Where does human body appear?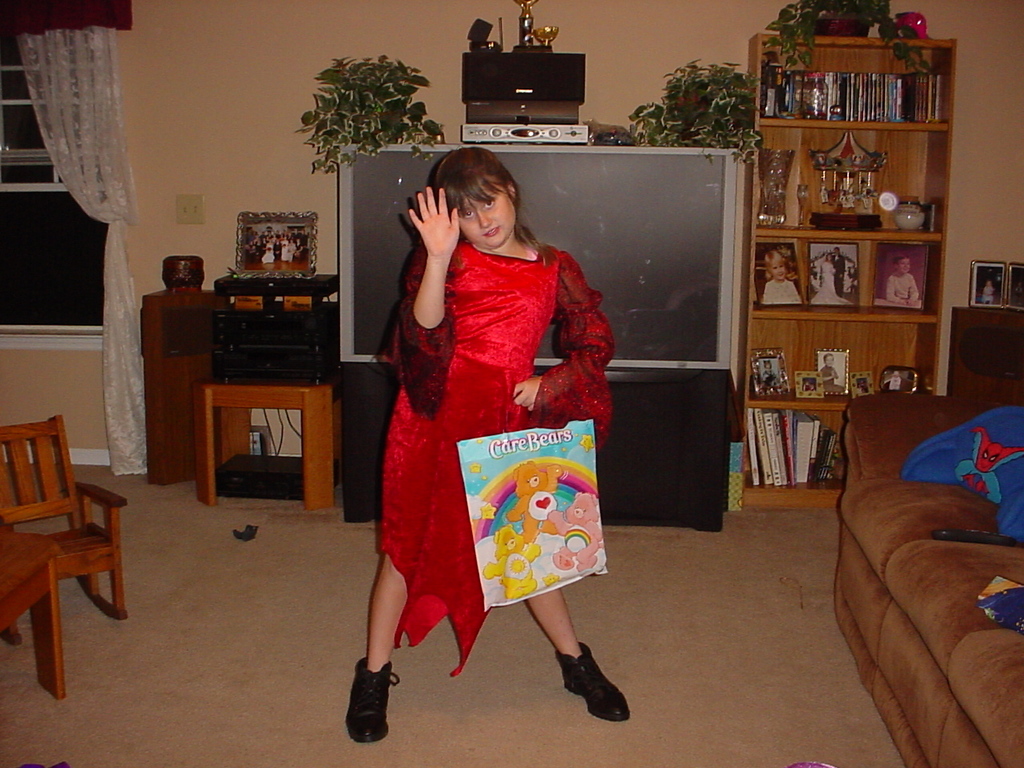
Appears at BBox(371, 136, 603, 722).
